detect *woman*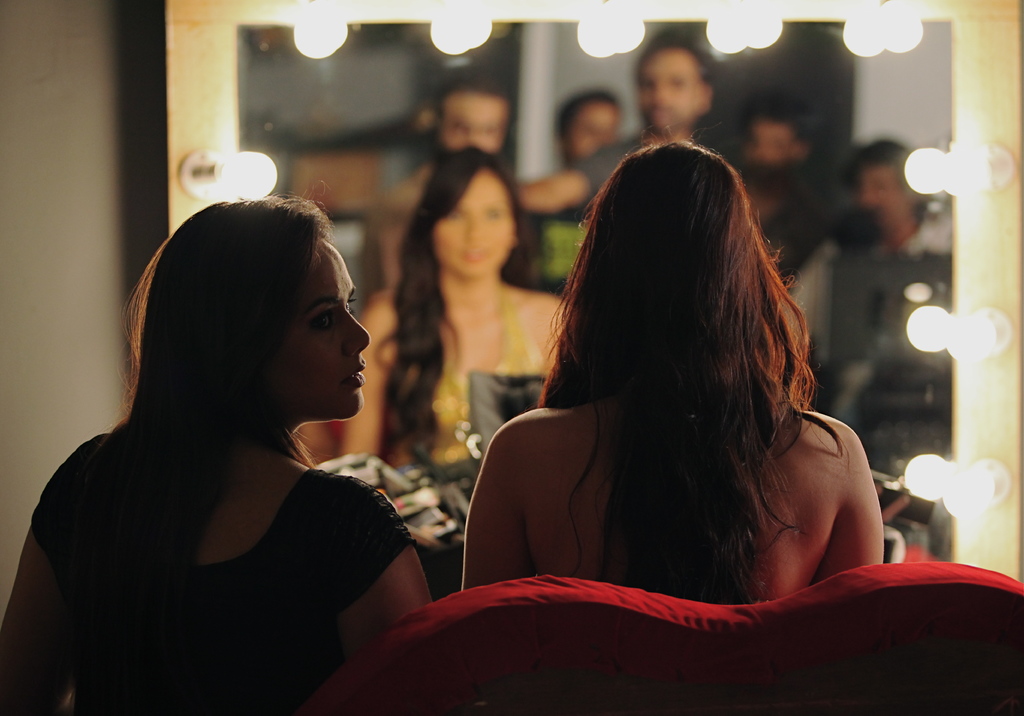
rect(336, 143, 570, 472)
